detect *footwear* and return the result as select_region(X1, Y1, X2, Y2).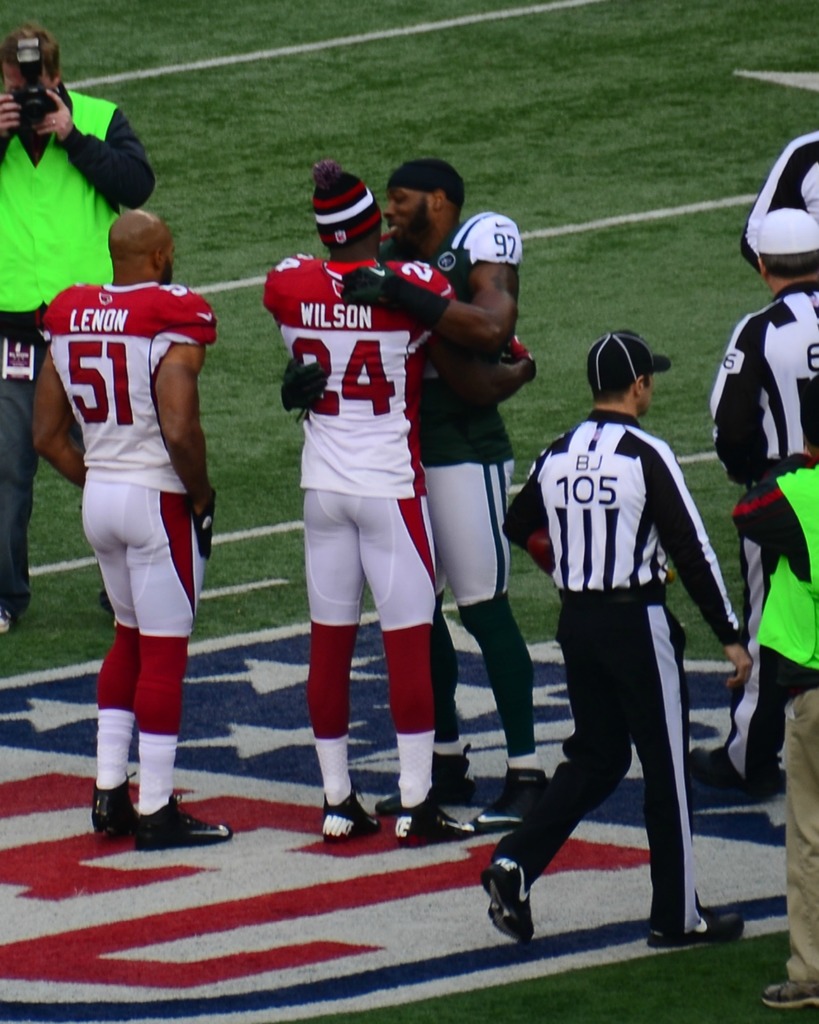
select_region(95, 585, 112, 614).
